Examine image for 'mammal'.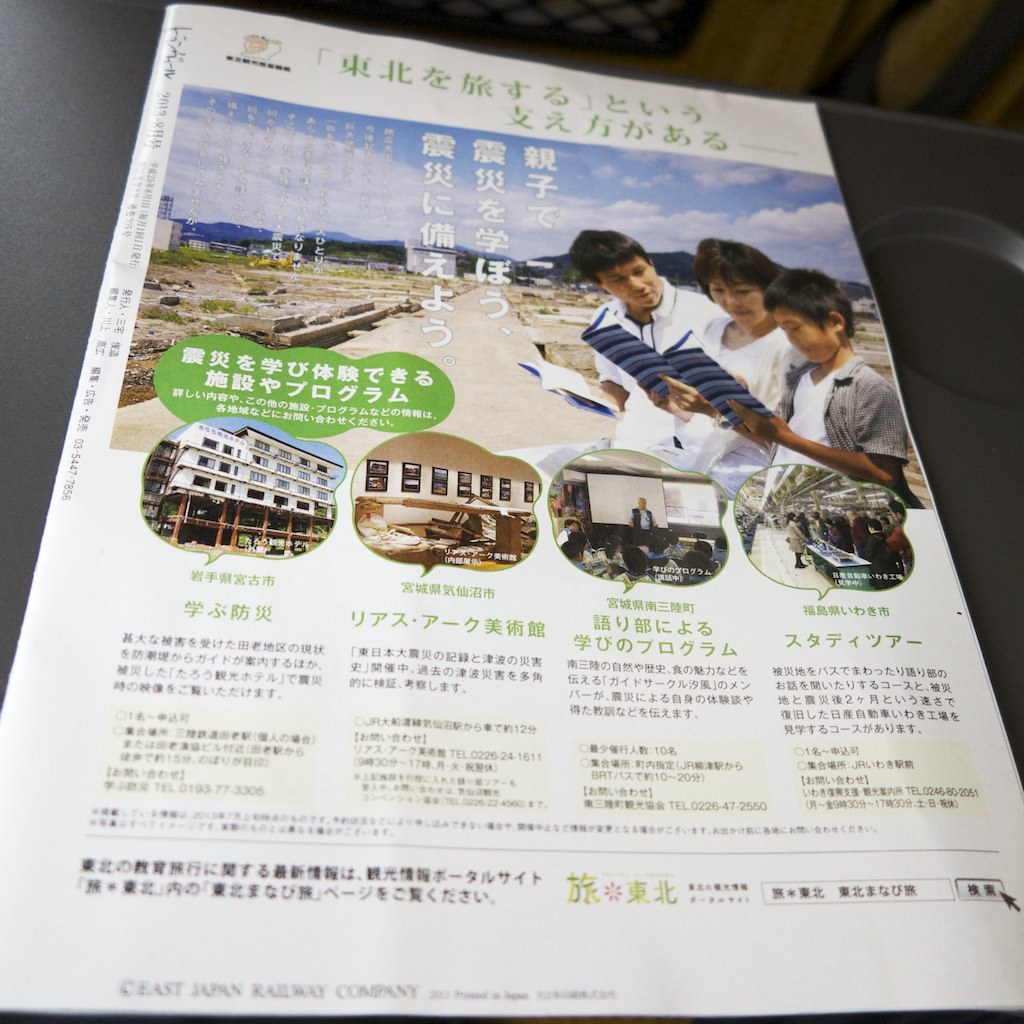
Examination result: locate(566, 214, 728, 513).
